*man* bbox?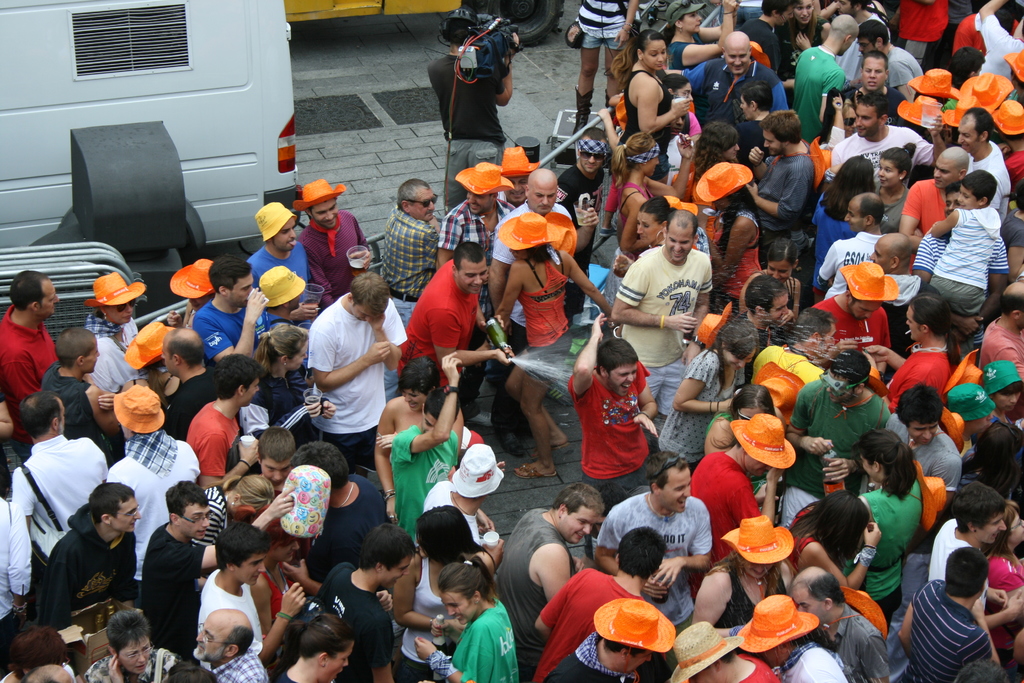
{"x1": 885, "y1": 383, "x2": 964, "y2": 506}
